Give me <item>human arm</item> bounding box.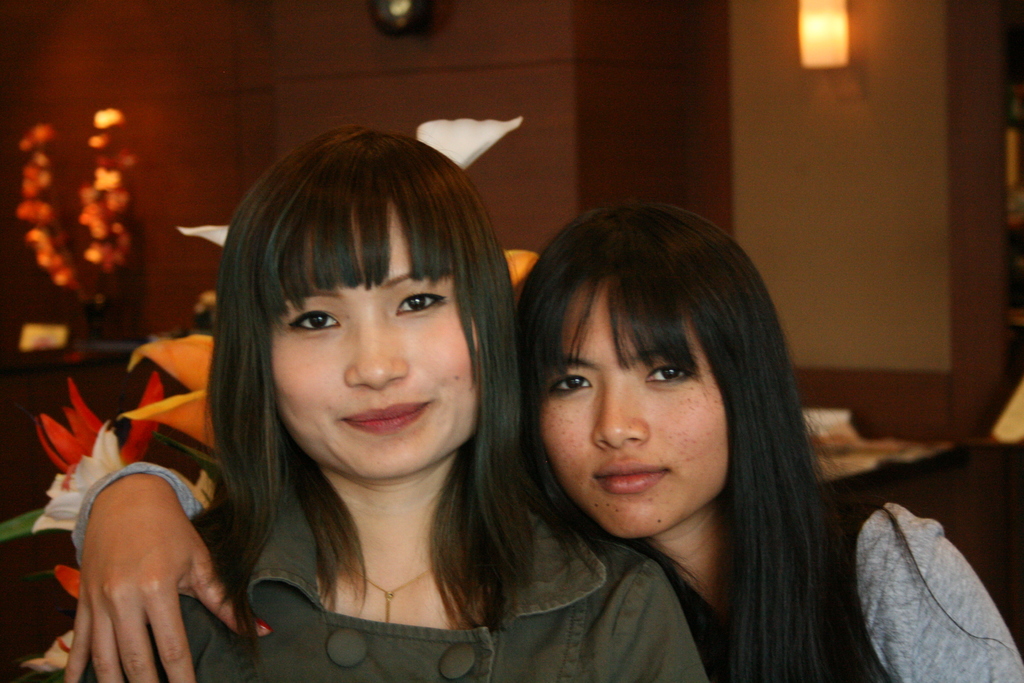
box(895, 506, 1023, 682).
